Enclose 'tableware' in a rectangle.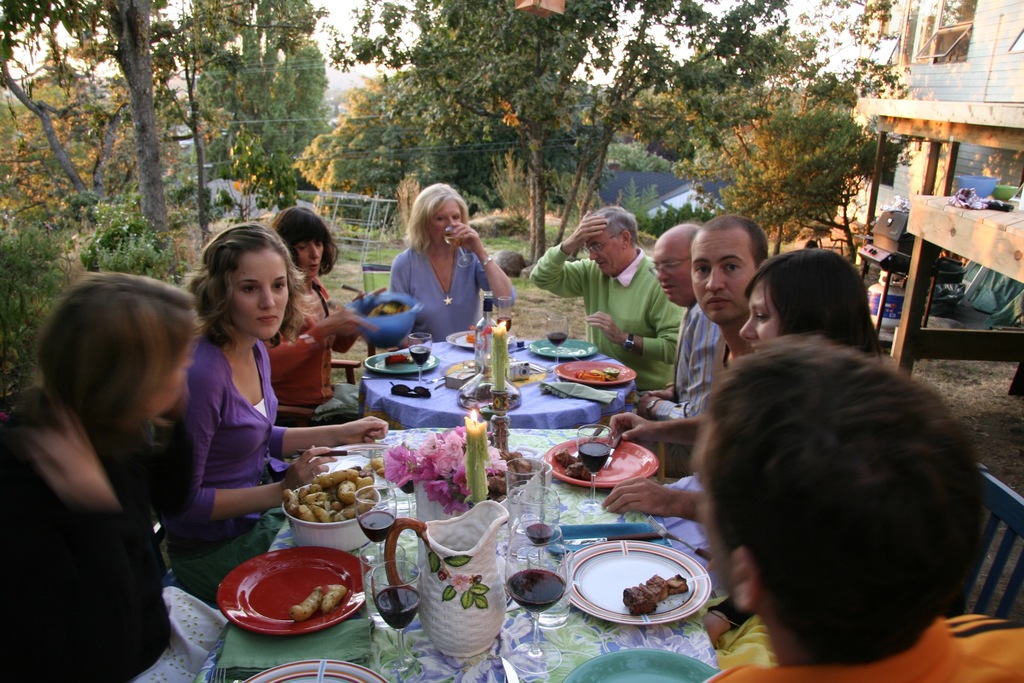
crop(522, 460, 553, 491).
